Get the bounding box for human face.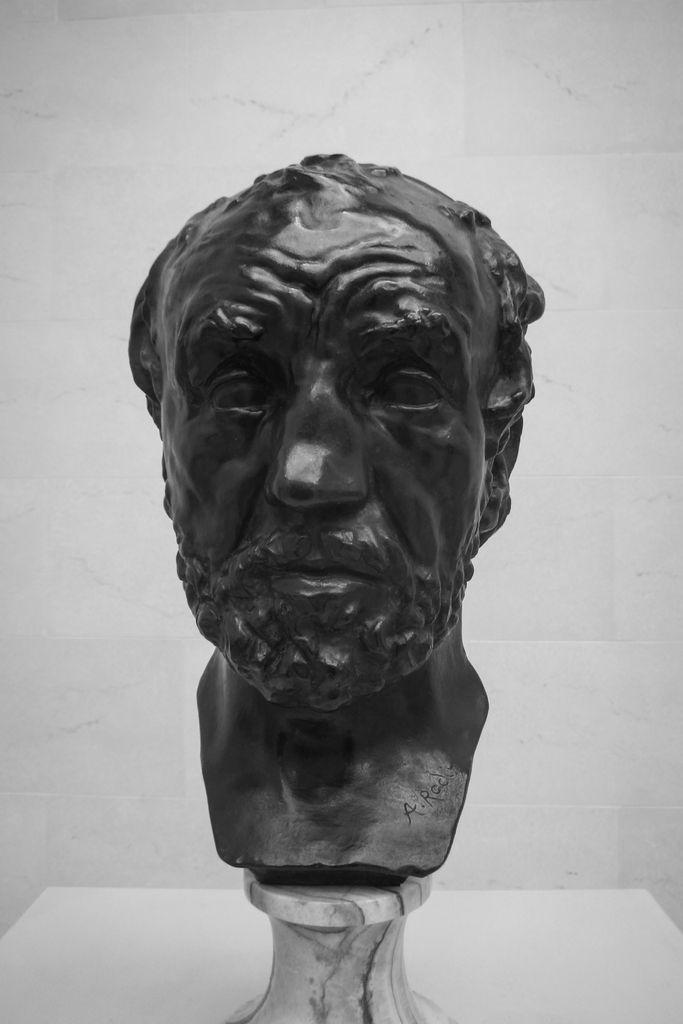
(160, 196, 491, 694).
